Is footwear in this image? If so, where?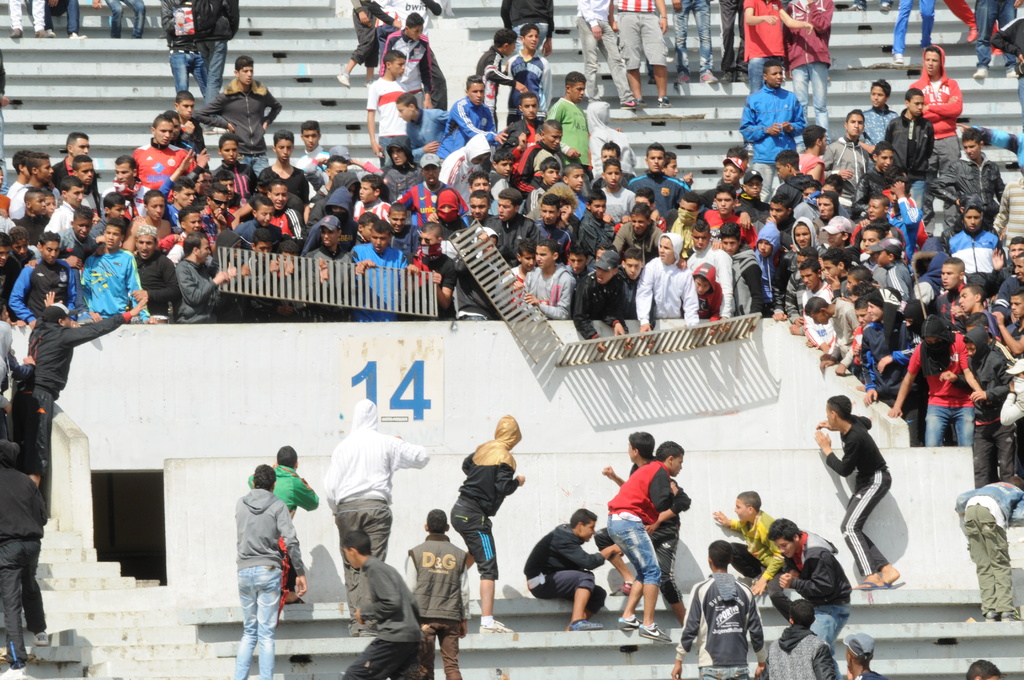
Yes, at locate(676, 74, 690, 82).
